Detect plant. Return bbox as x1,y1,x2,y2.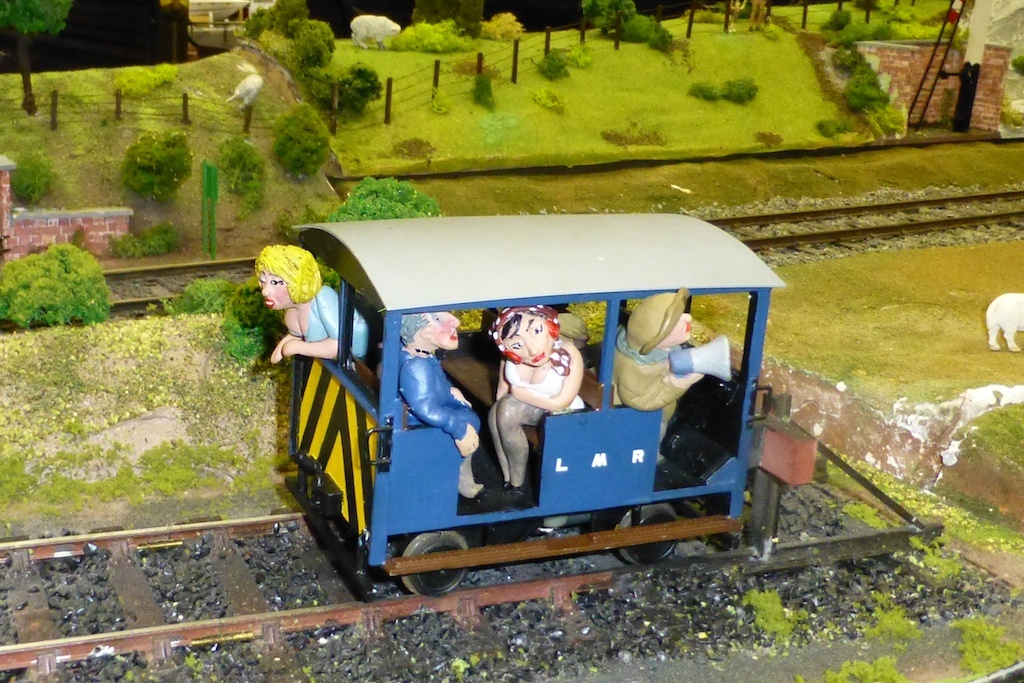
466,19,521,42.
